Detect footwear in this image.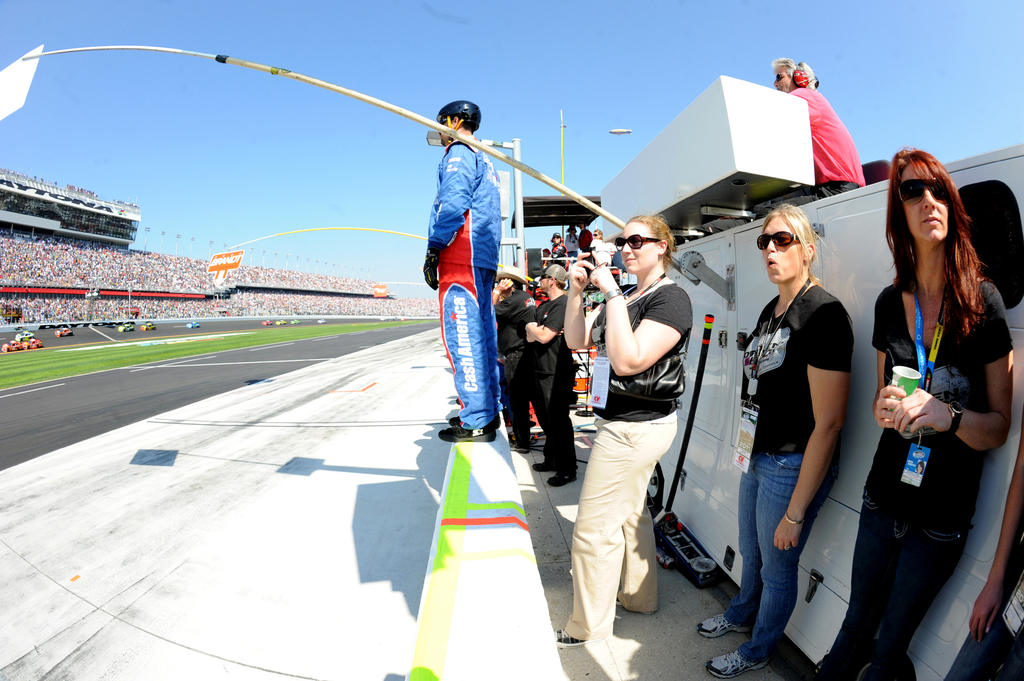
Detection: rect(615, 593, 653, 618).
